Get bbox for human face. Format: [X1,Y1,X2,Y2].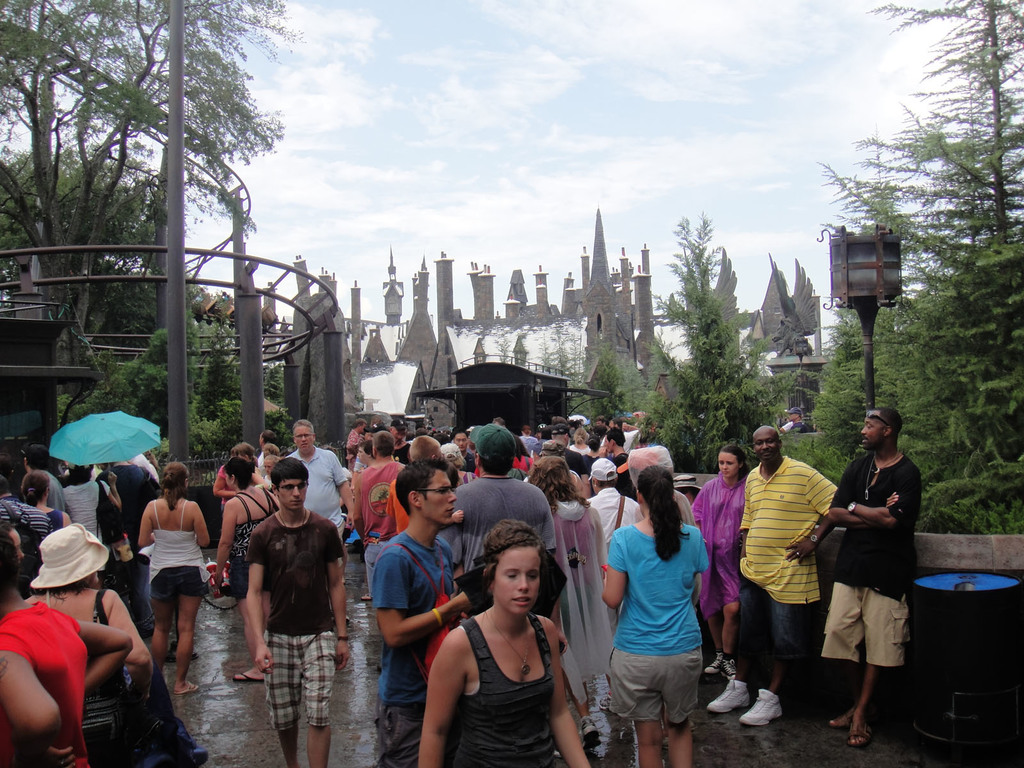
[857,416,886,450].
